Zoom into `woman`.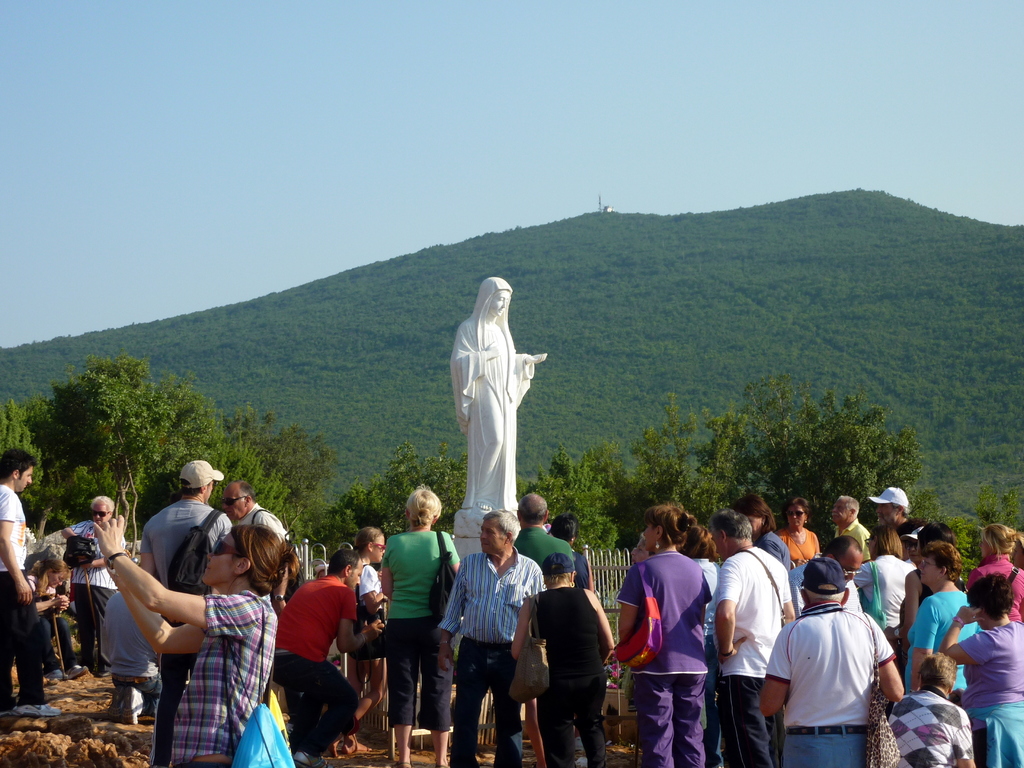
Zoom target: {"left": 903, "top": 541, "right": 984, "bottom": 692}.
